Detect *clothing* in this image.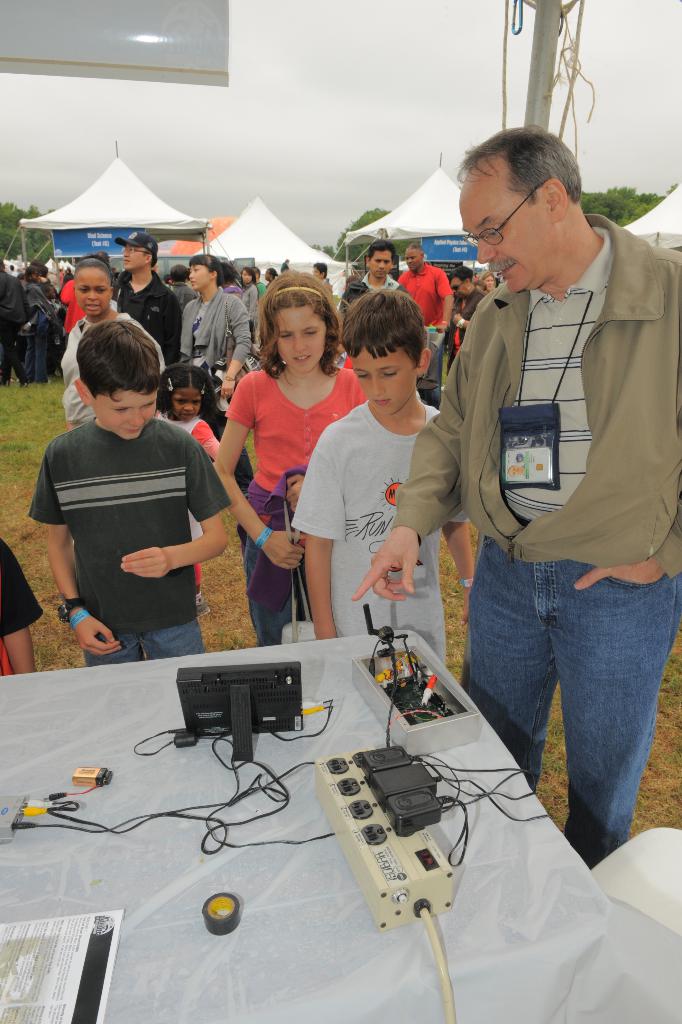
Detection: x1=28 y1=412 x2=245 y2=680.
